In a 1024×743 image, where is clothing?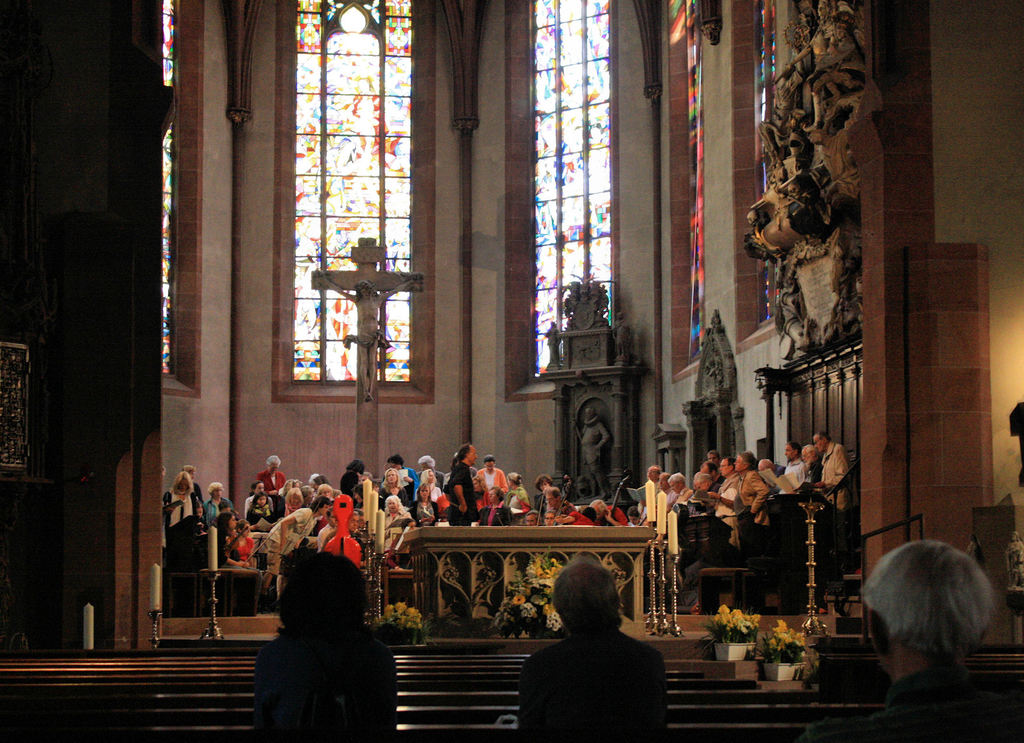
Rect(383, 508, 409, 541).
